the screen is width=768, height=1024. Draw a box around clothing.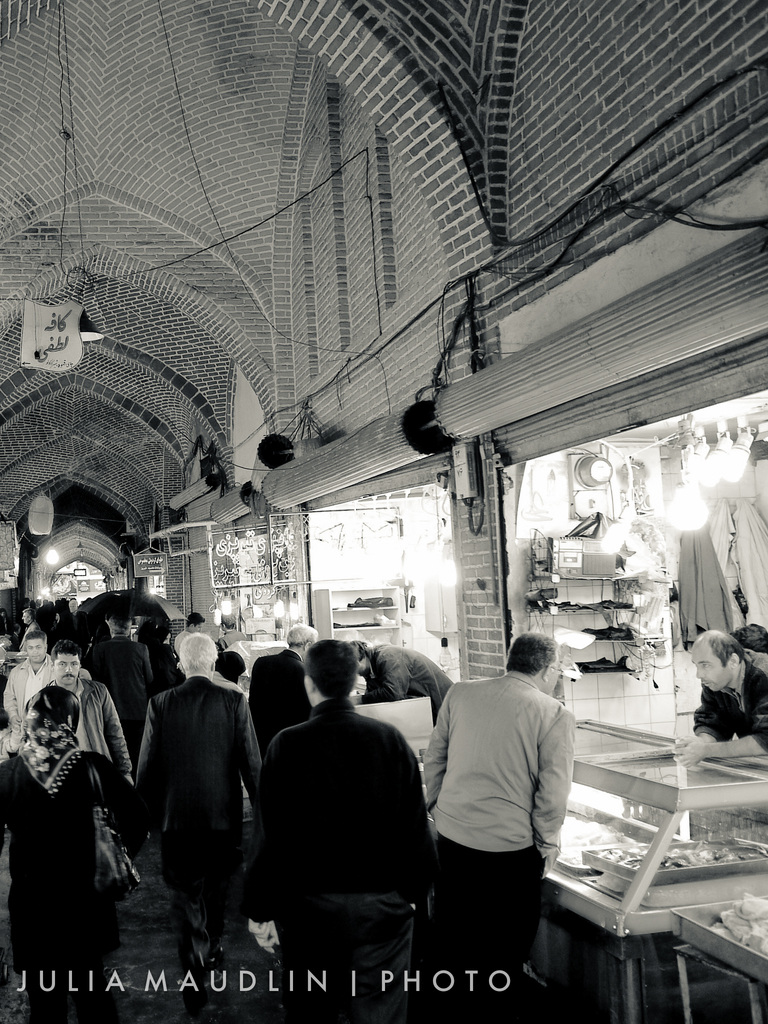
bbox(236, 664, 455, 982).
